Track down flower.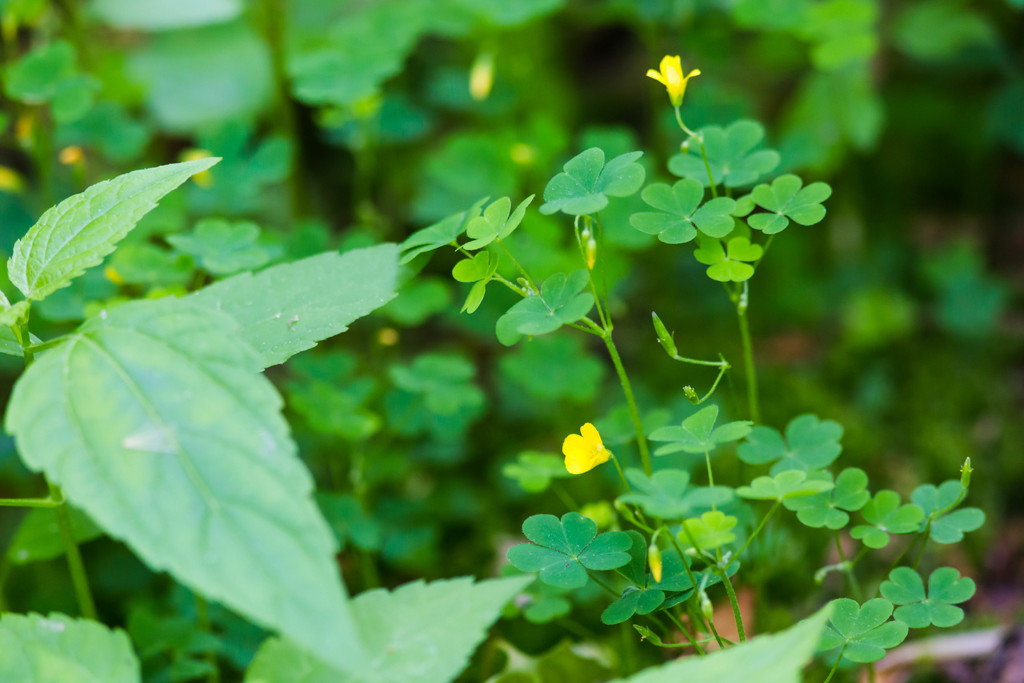
Tracked to l=560, t=422, r=609, b=471.
